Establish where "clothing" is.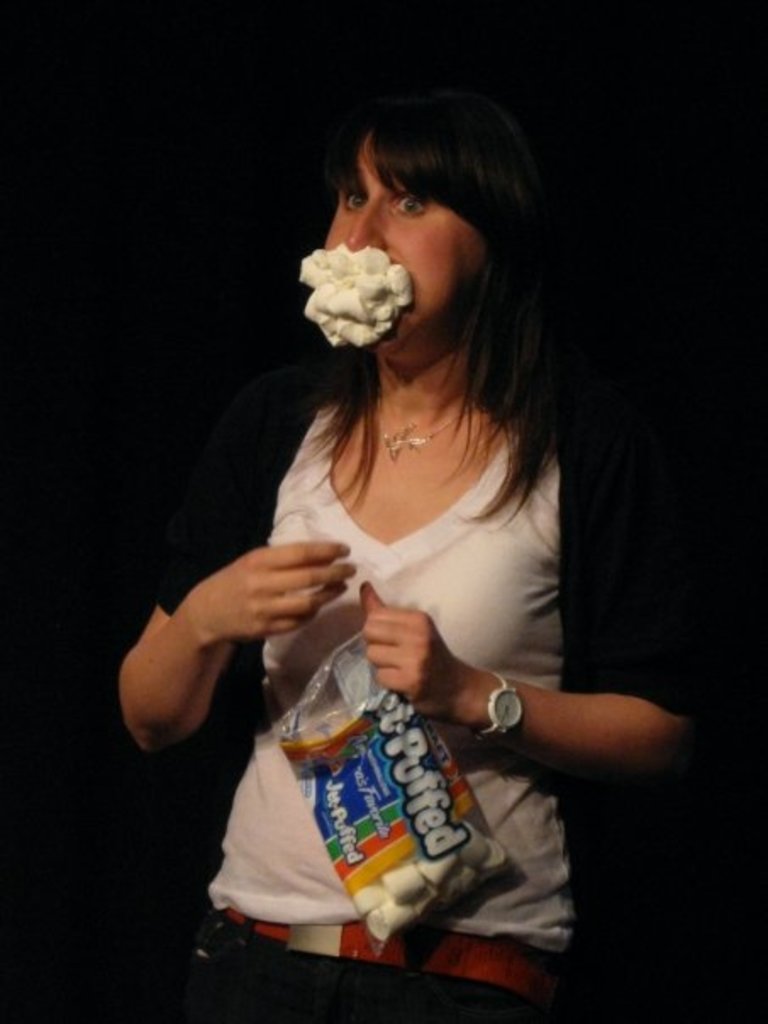
Established at {"x1": 156, "y1": 417, "x2": 702, "y2": 931}.
